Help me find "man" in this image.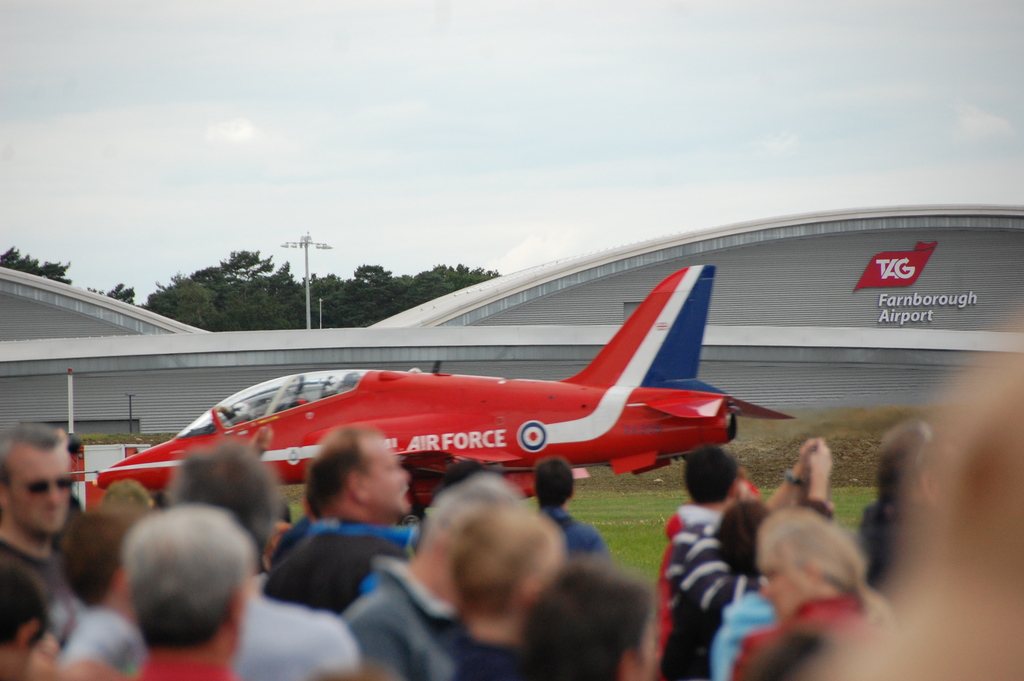
Found it: 335/469/540/680.
